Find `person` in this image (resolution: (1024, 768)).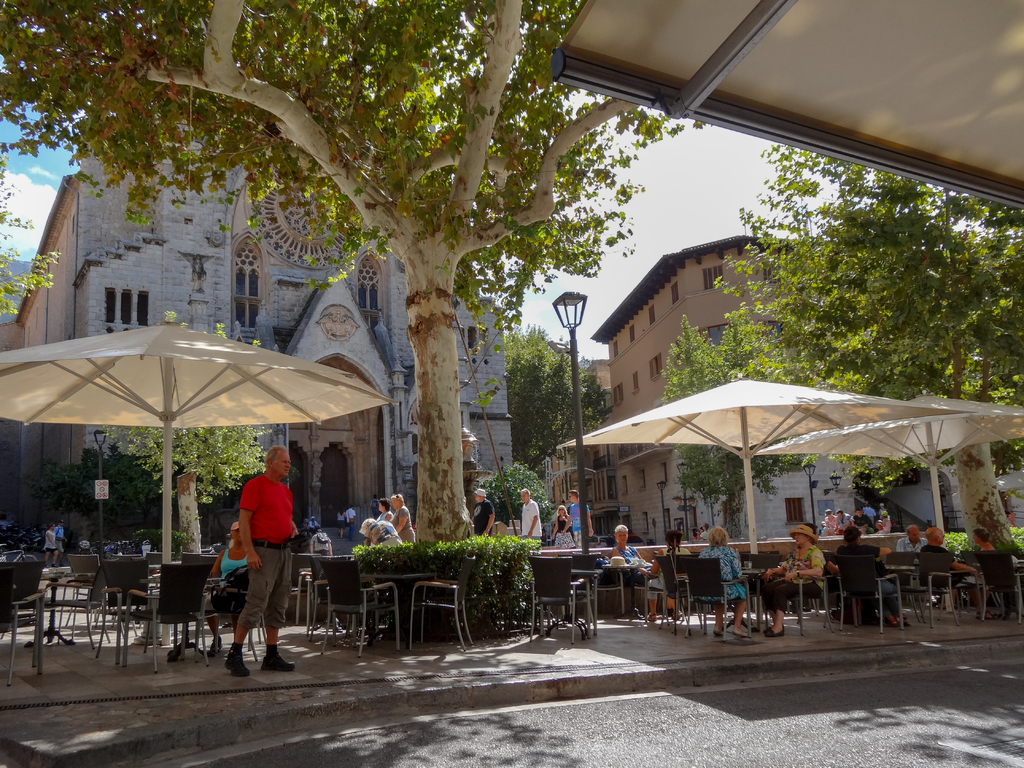
<box>874,495,888,532</box>.
